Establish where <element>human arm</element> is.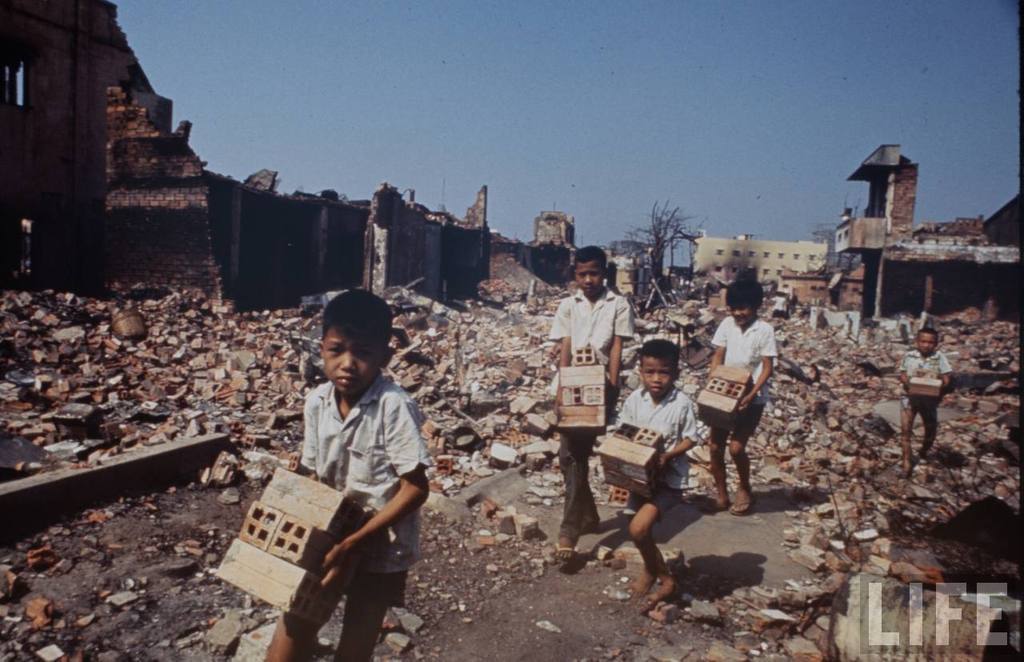
Established at l=556, t=312, r=574, b=373.
